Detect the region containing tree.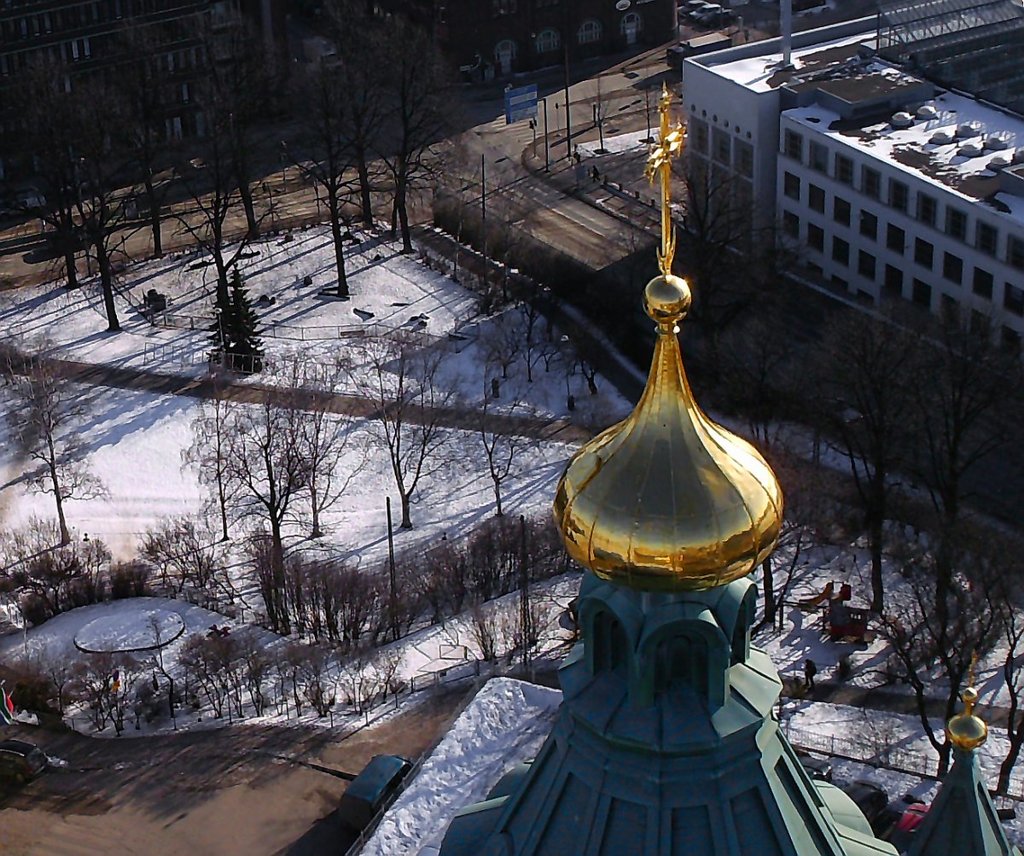
x1=365, y1=0, x2=438, y2=269.
